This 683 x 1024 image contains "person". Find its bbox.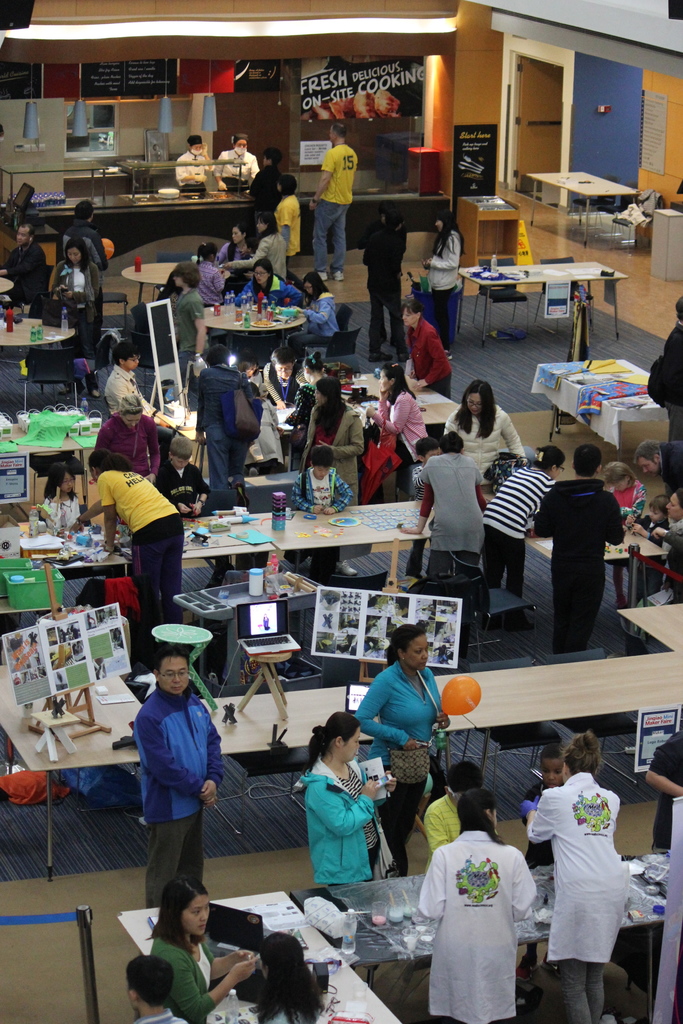
[288,444,350,575].
